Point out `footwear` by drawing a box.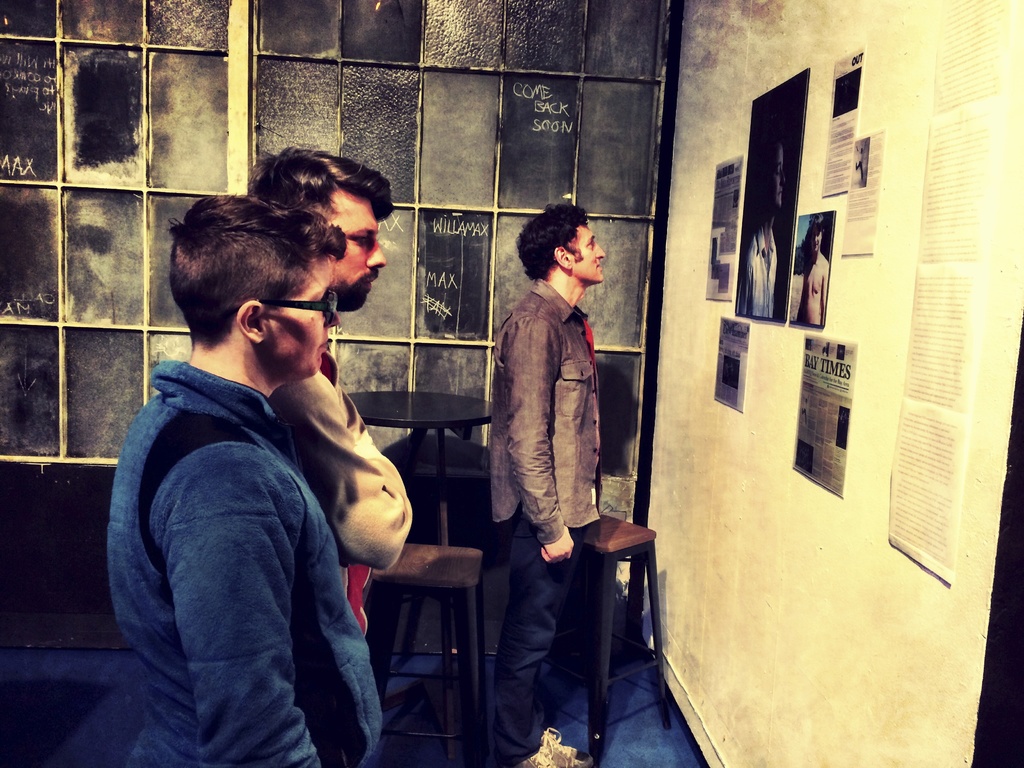
l=517, t=724, r=602, b=767.
